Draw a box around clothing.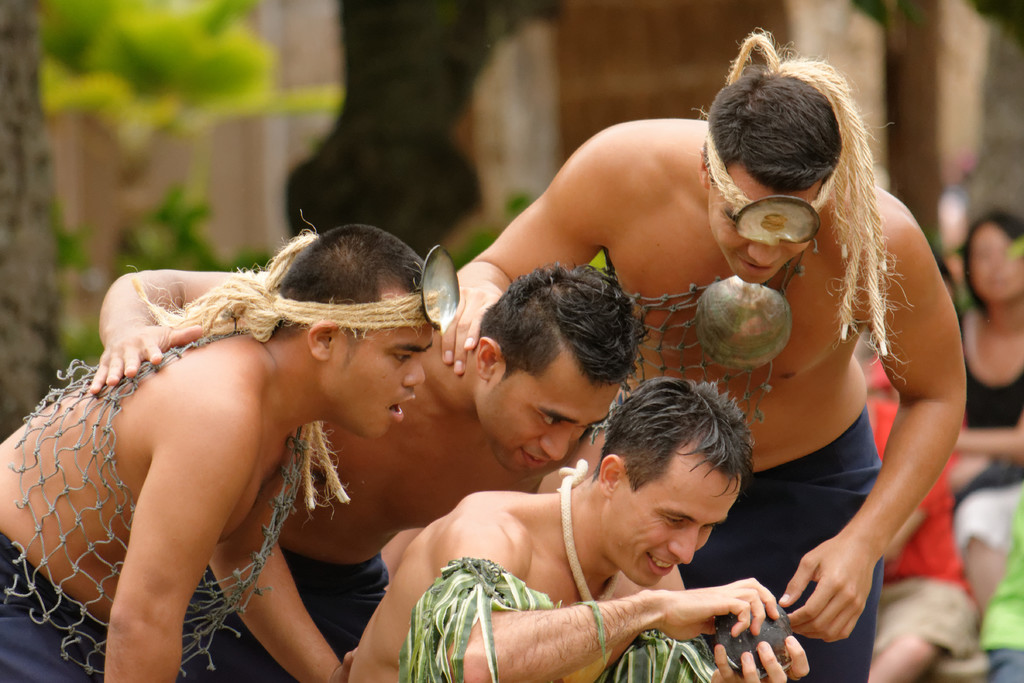
x1=209, y1=540, x2=391, y2=682.
